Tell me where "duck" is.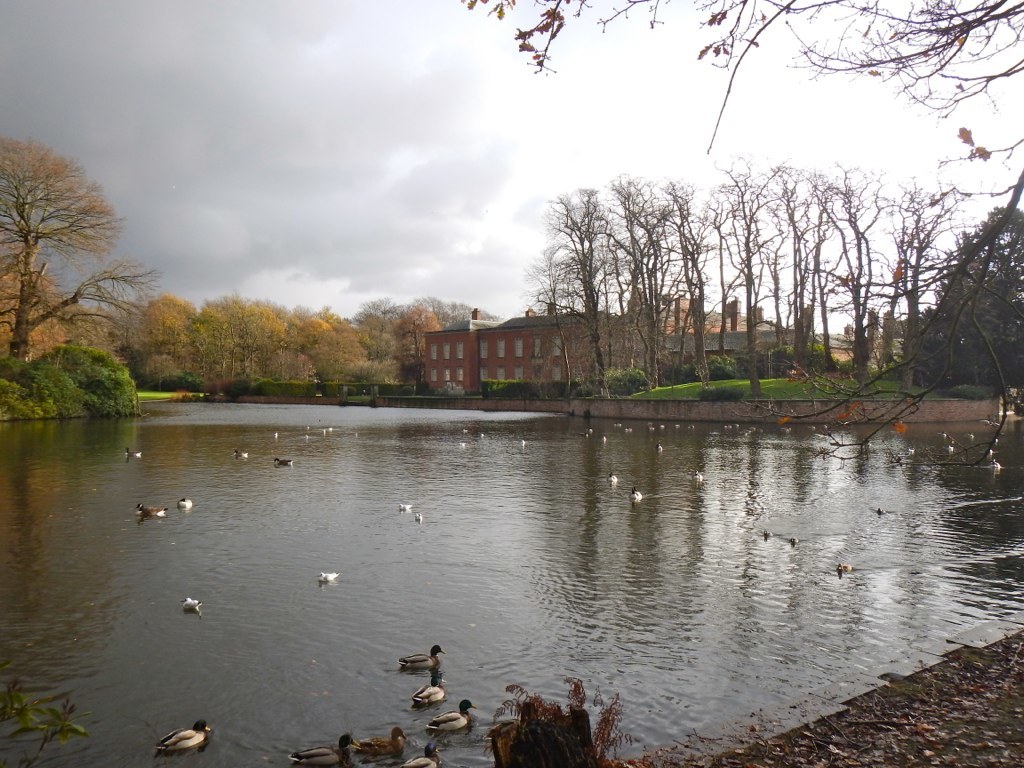
"duck" is at bbox=(835, 560, 850, 573).
